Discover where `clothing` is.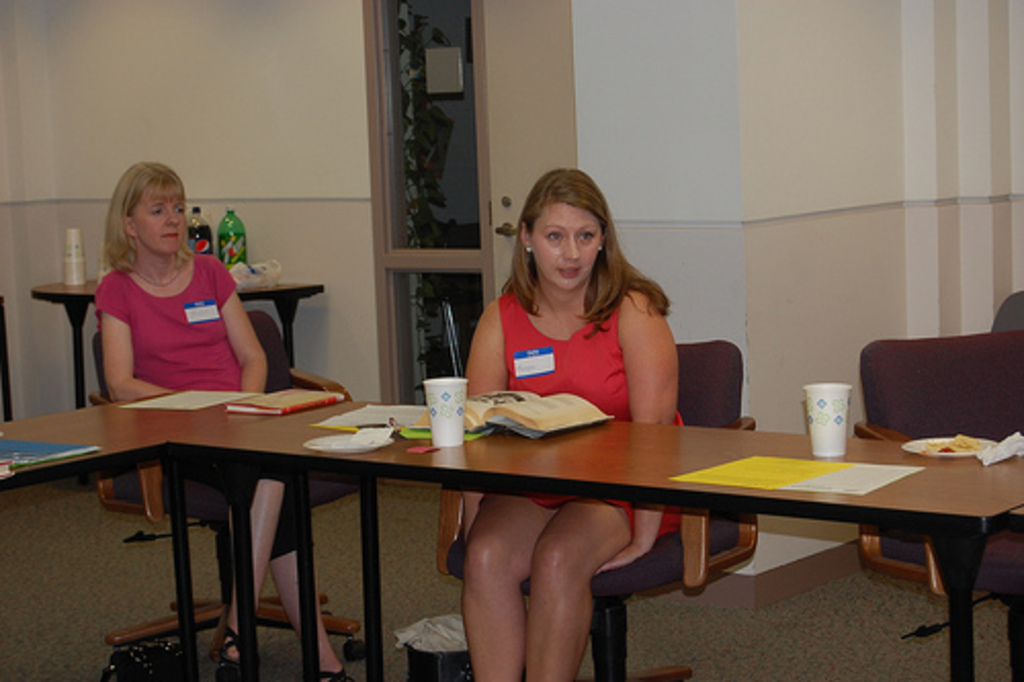
Discovered at {"x1": 90, "y1": 254, "x2": 305, "y2": 557}.
